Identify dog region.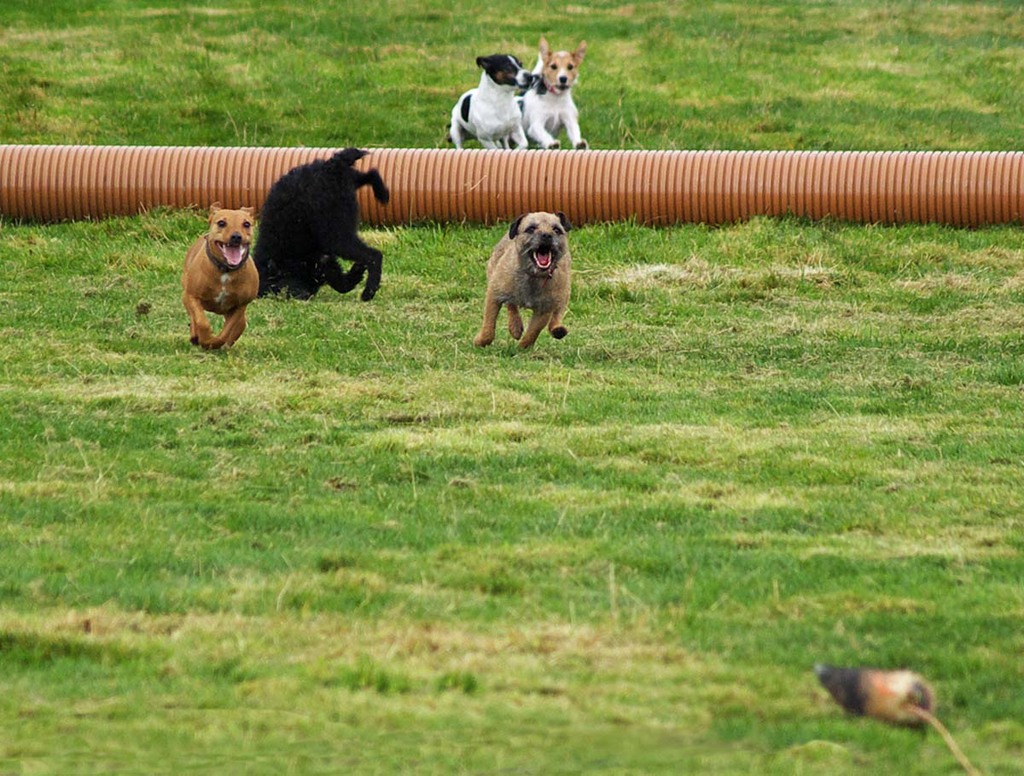
Region: [474, 211, 573, 344].
